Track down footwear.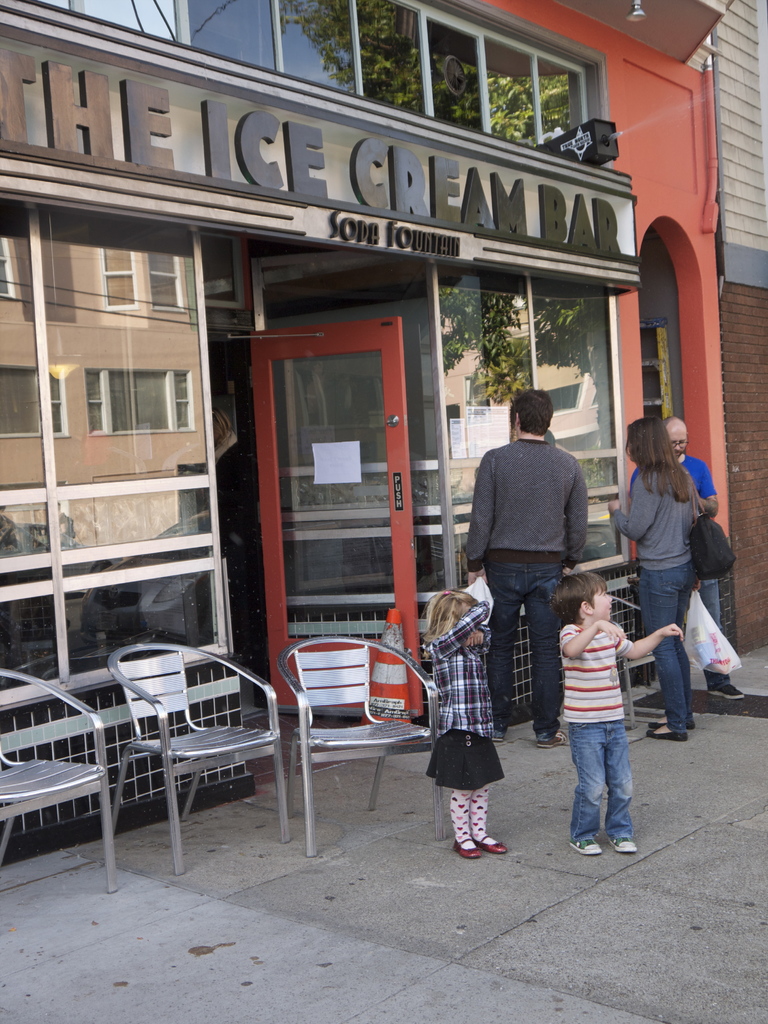
Tracked to [left=493, top=732, right=507, bottom=745].
